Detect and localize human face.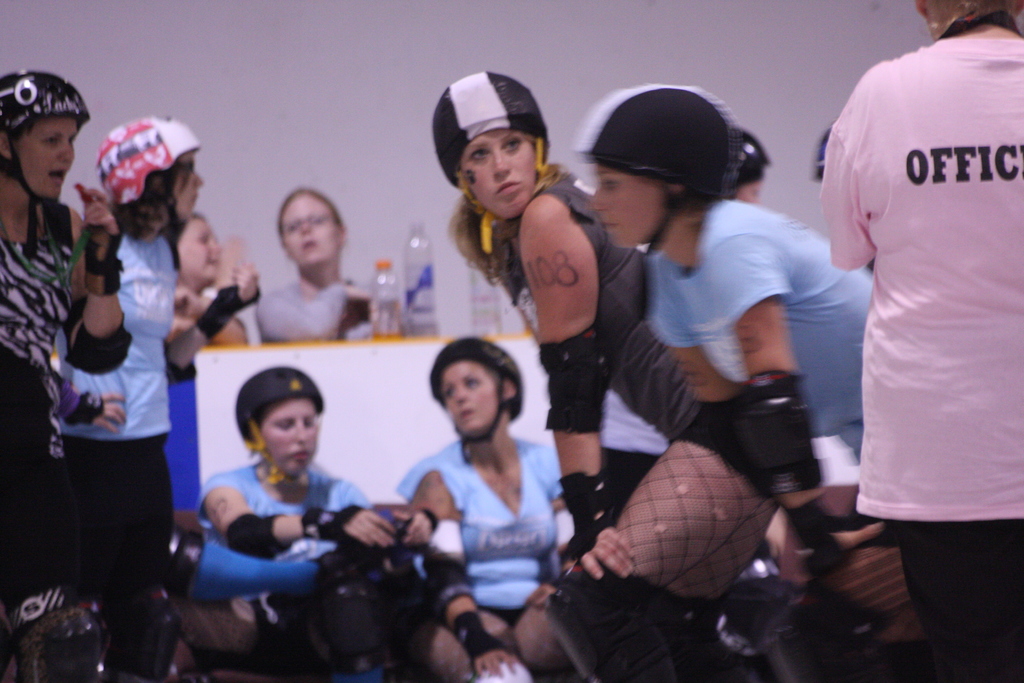
Localized at (593, 169, 658, 240).
